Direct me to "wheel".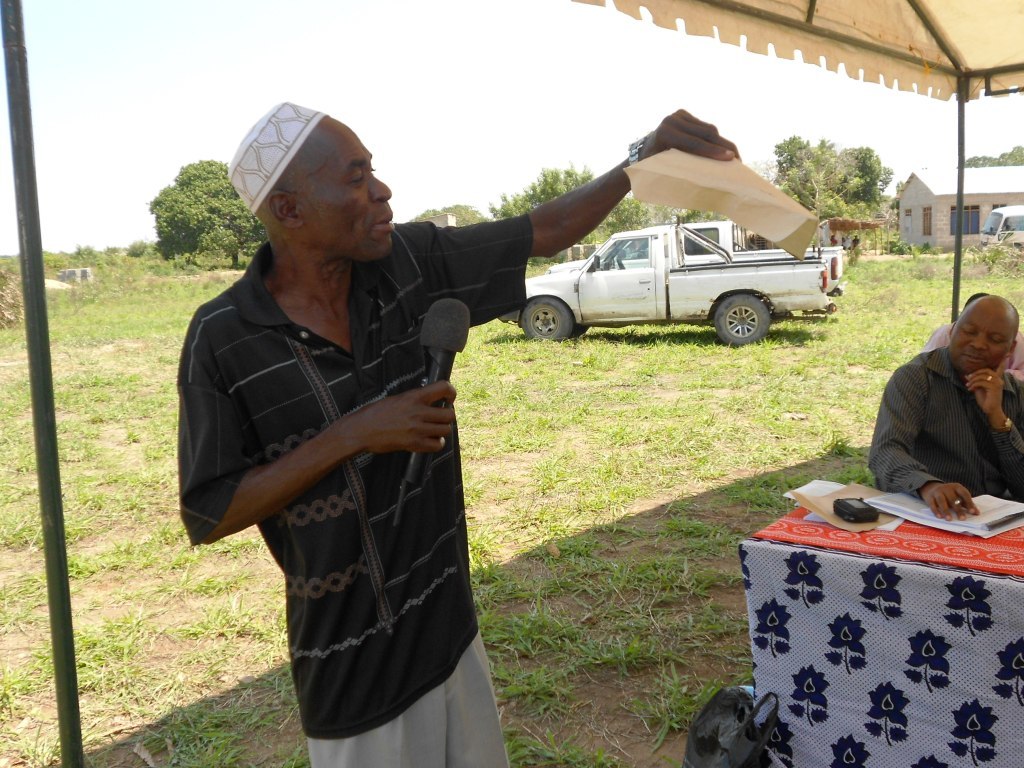
Direction: <bbox>709, 290, 775, 348</bbox>.
